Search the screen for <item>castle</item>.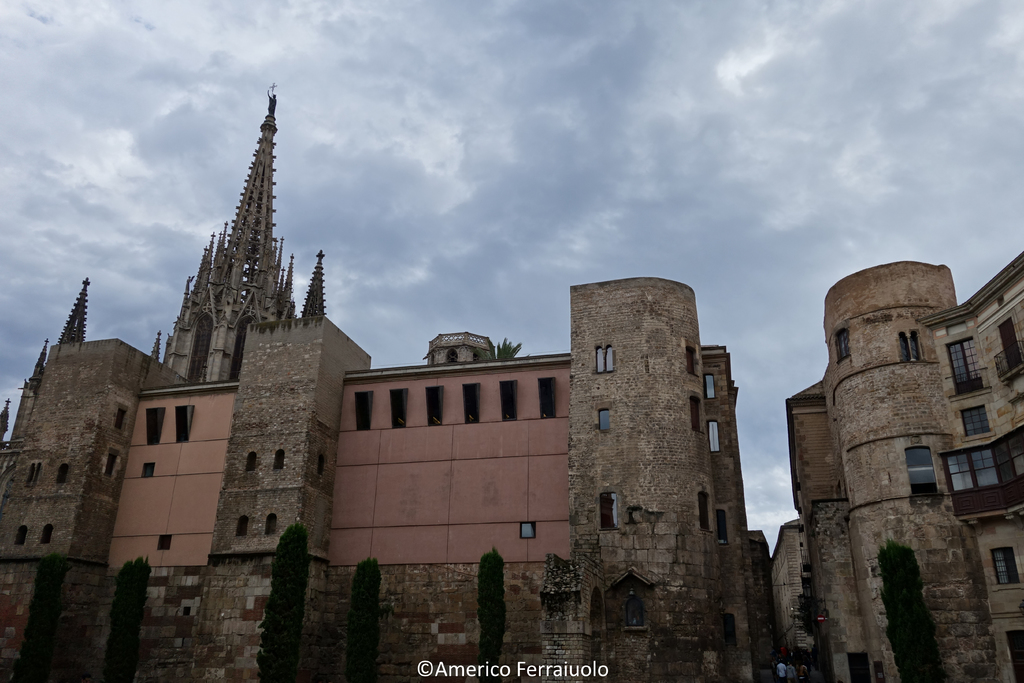
Found at l=735, t=222, r=1013, b=667.
